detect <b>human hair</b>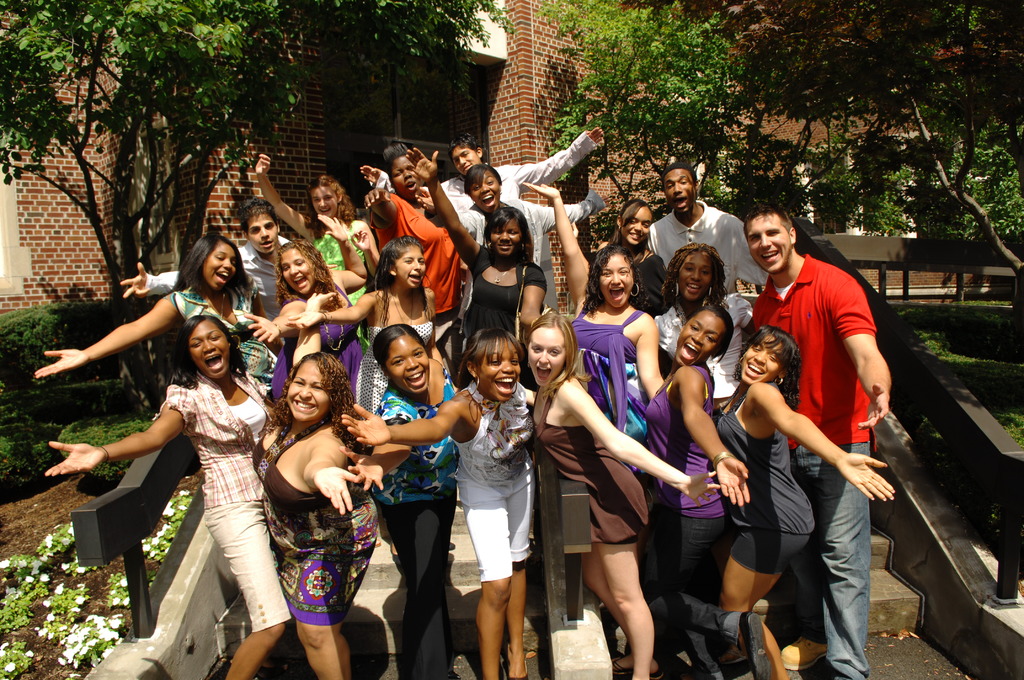
bbox=[381, 140, 414, 181]
